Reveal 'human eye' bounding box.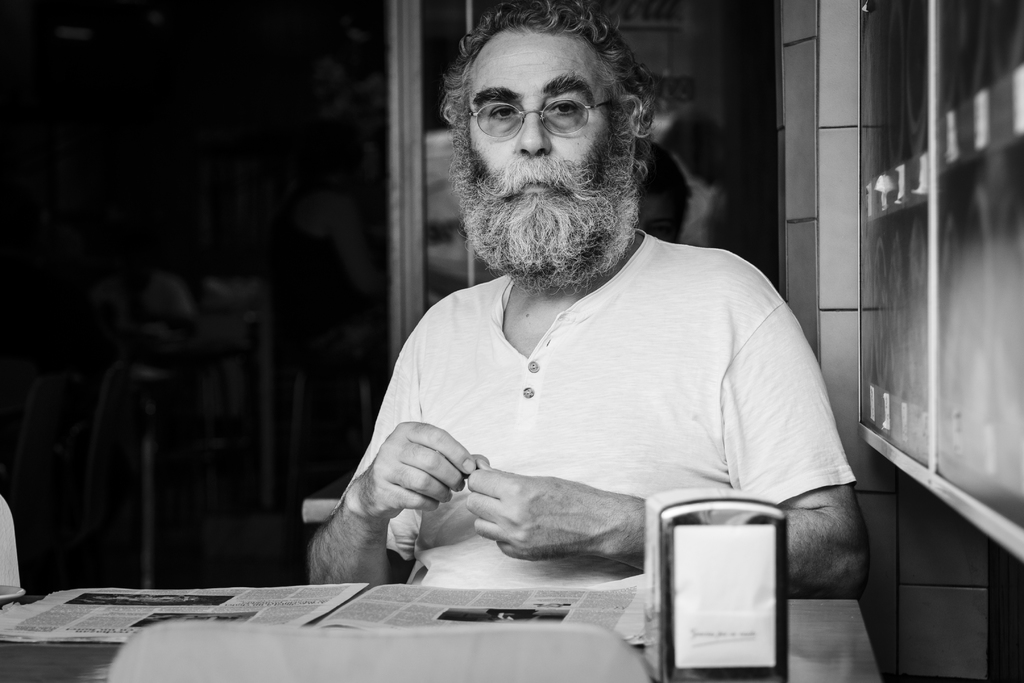
Revealed: <region>486, 98, 521, 126</region>.
